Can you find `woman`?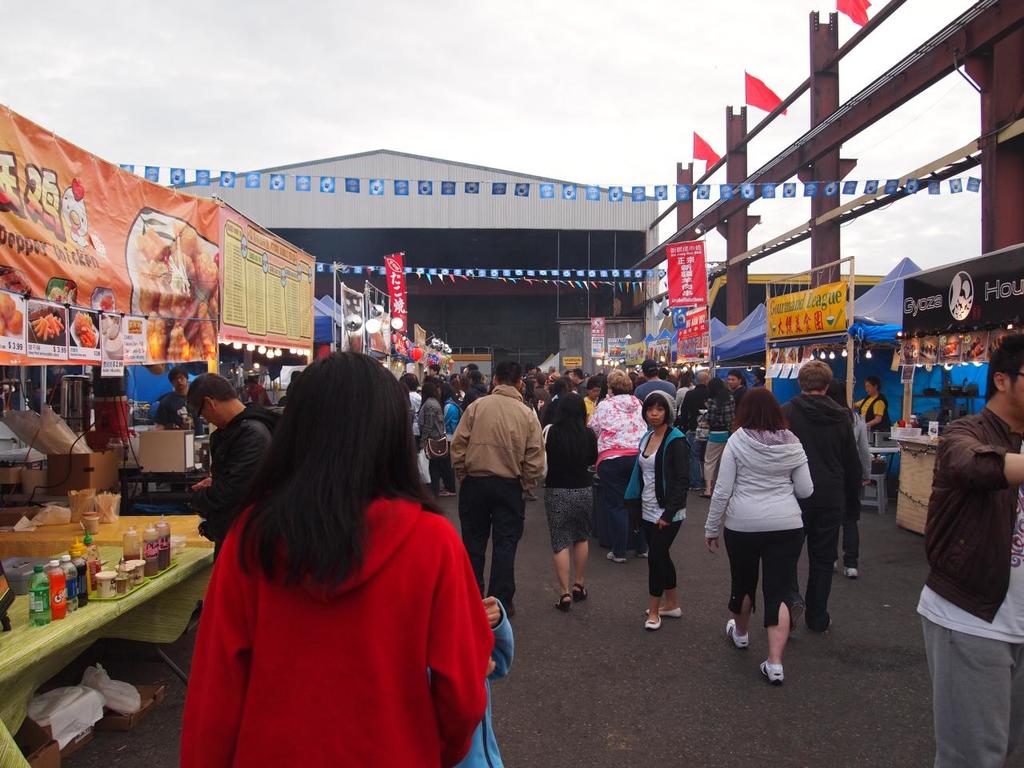
Yes, bounding box: left=154, top=367, right=190, bottom=421.
